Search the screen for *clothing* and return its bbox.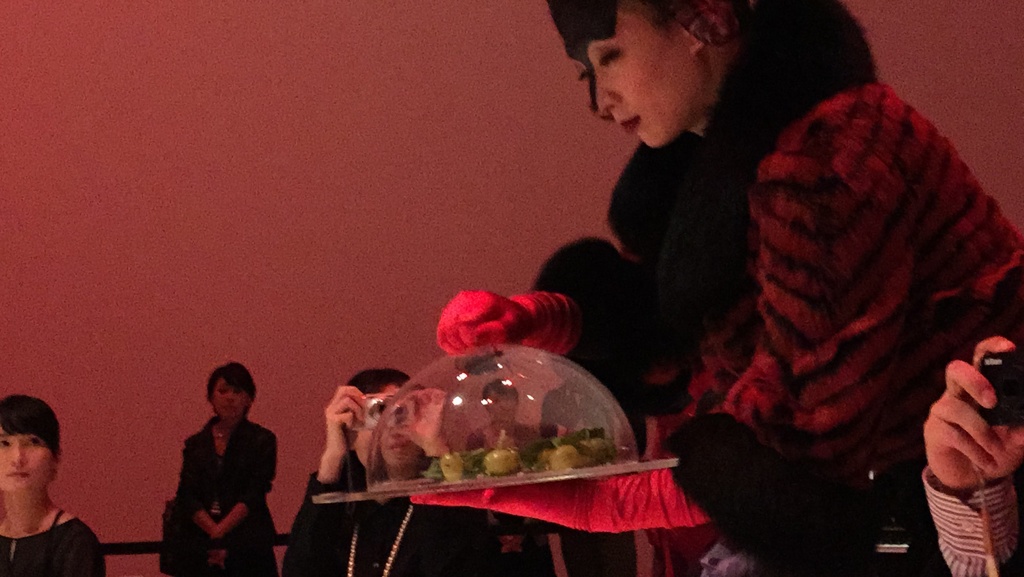
Found: 149 387 275 565.
